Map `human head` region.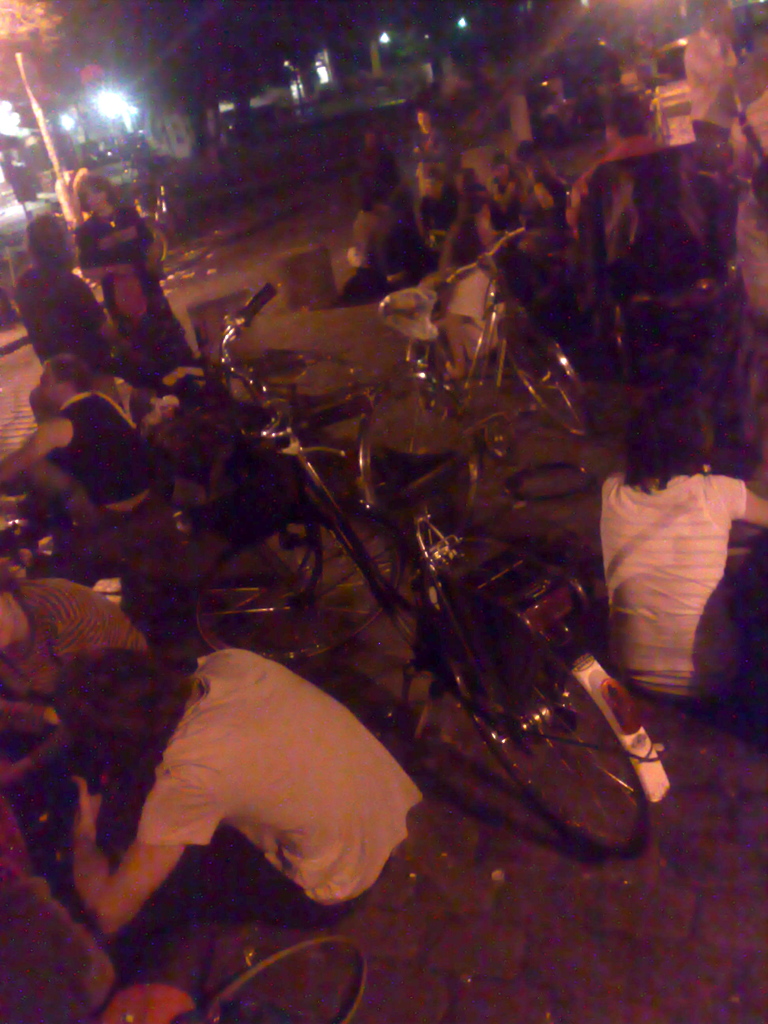
Mapped to <bbox>32, 352, 90, 412</bbox>.
